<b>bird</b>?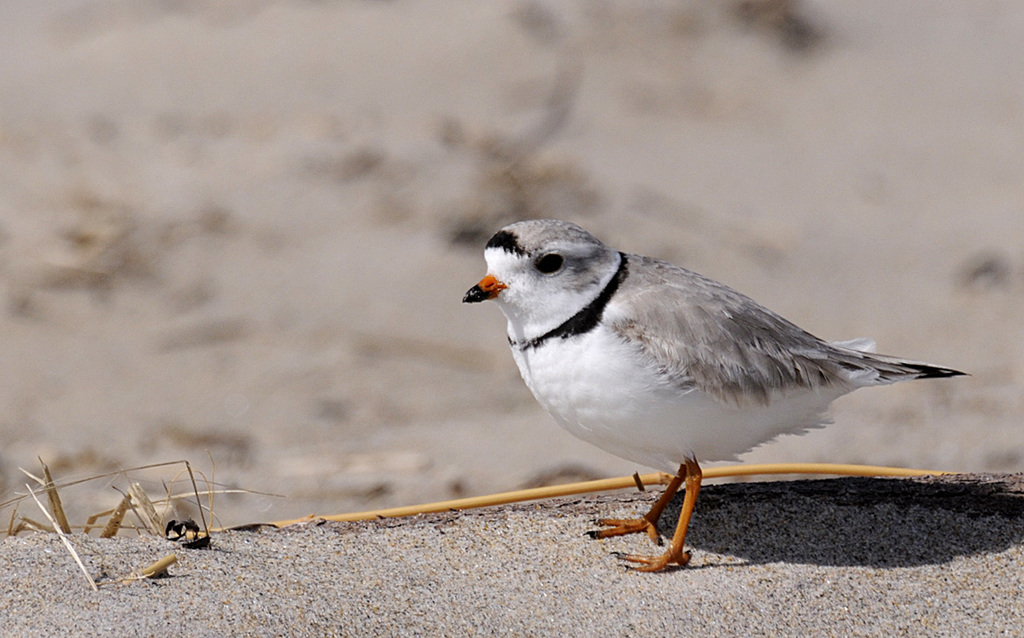
bbox=(451, 217, 980, 563)
